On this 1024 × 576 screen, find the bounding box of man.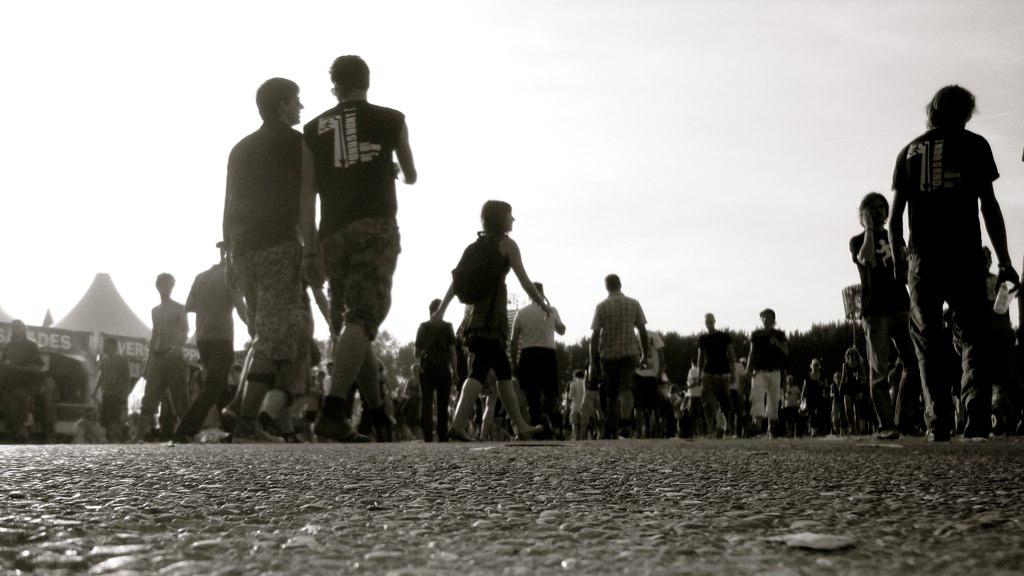
Bounding box: [741,301,792,438].
